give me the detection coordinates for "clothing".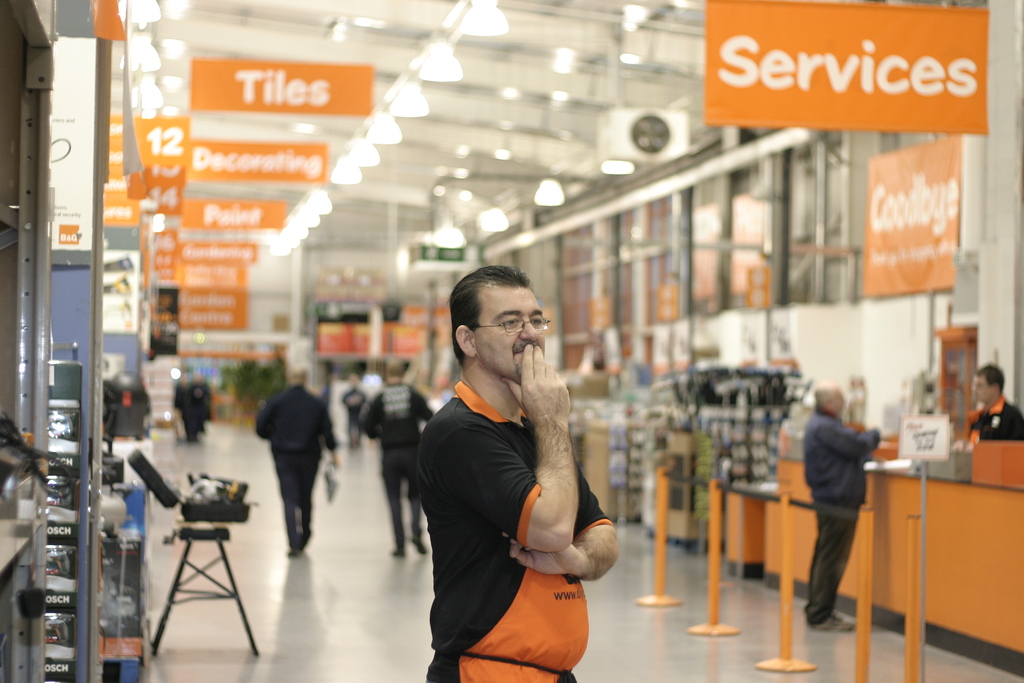
[x1=255, y1=377, x2=336, y2=554].
